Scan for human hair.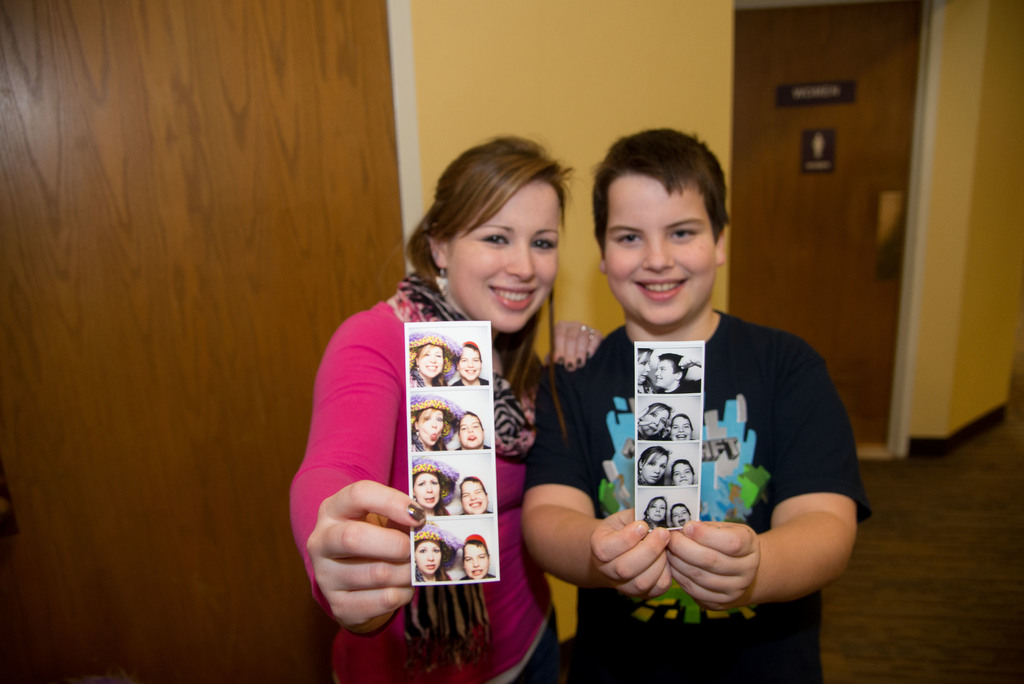
Scan result: [x1=413, y1=341, x2=449, y2=386].
